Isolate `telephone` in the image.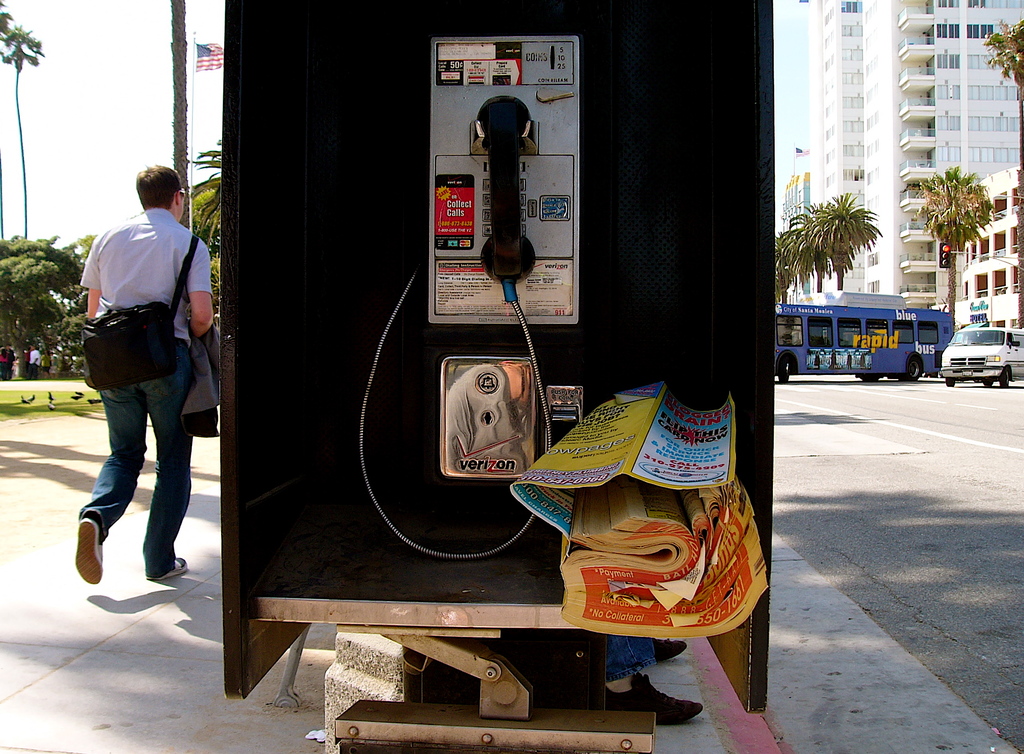
Isolated region: pyautogui.locateOnScreen(368, 24, 617, 567).
